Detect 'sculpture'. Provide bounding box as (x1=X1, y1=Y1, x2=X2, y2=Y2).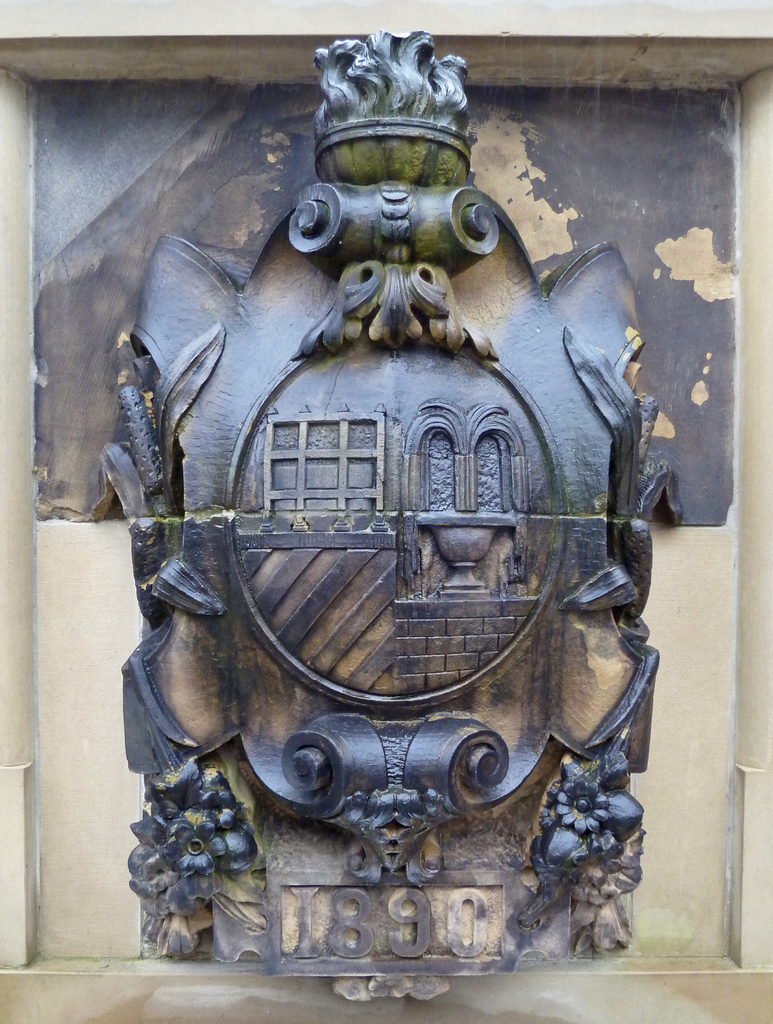
(x1=127, y1=17, x2=662, y2=980).
